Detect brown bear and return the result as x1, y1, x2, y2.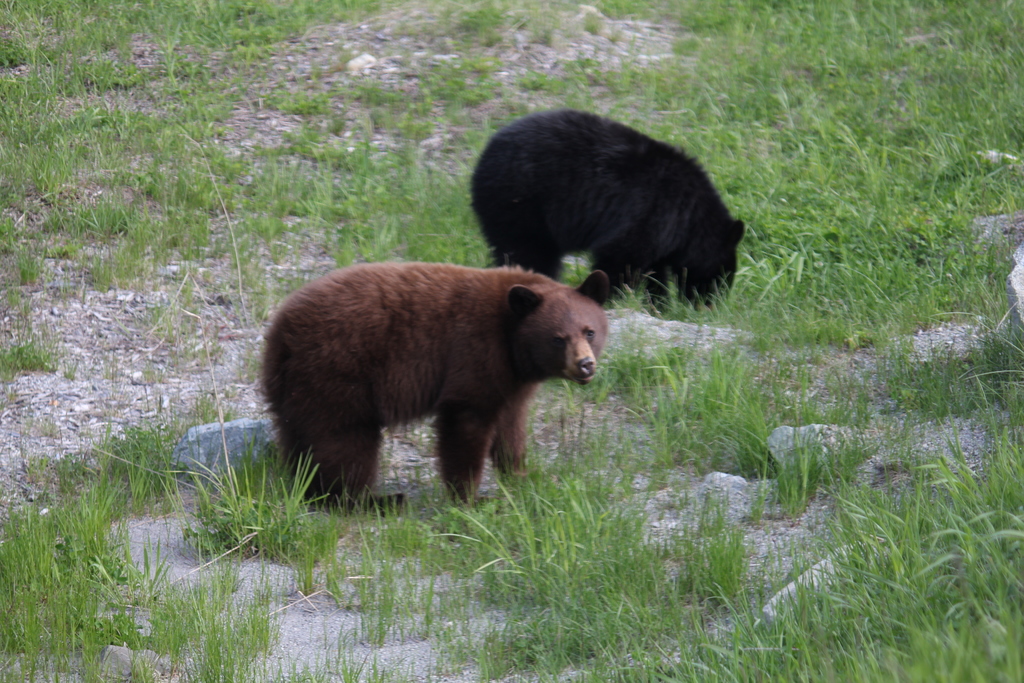
258, 263, 611, 514.
